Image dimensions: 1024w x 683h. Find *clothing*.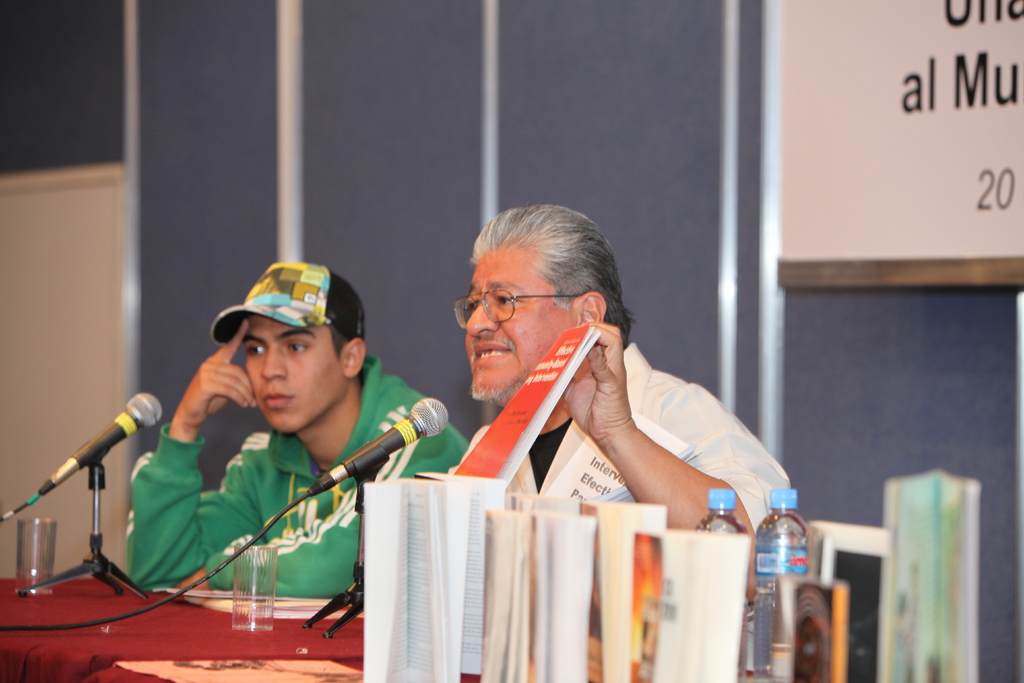
435:340:789:530.
